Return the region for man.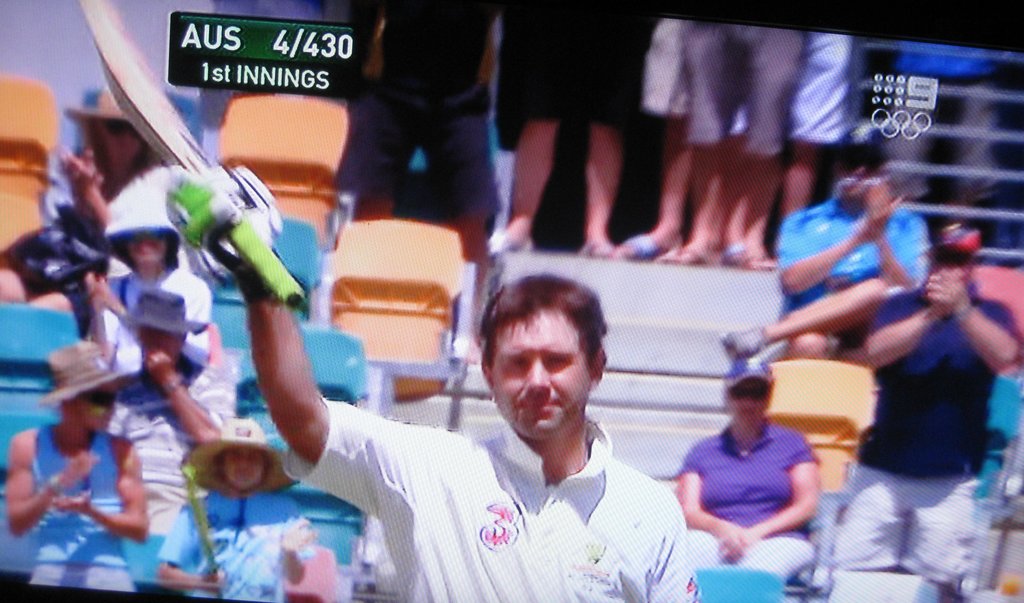
{"x1": 720, "y1": 120, "x2": 934, "y2": 356}.
